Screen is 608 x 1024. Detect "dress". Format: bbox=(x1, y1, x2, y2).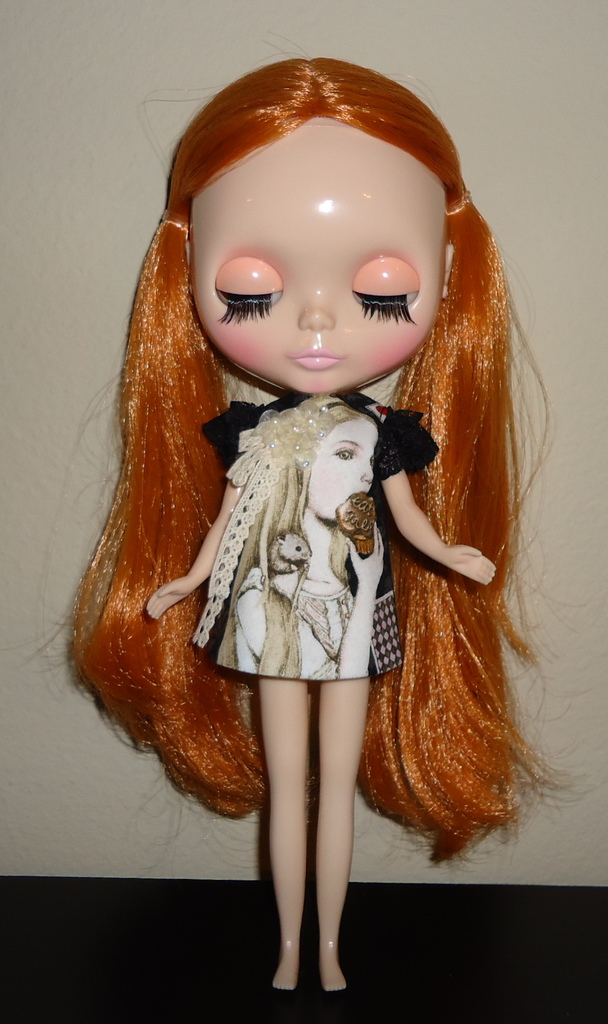
bbox=(189, 386, 441, 680).
